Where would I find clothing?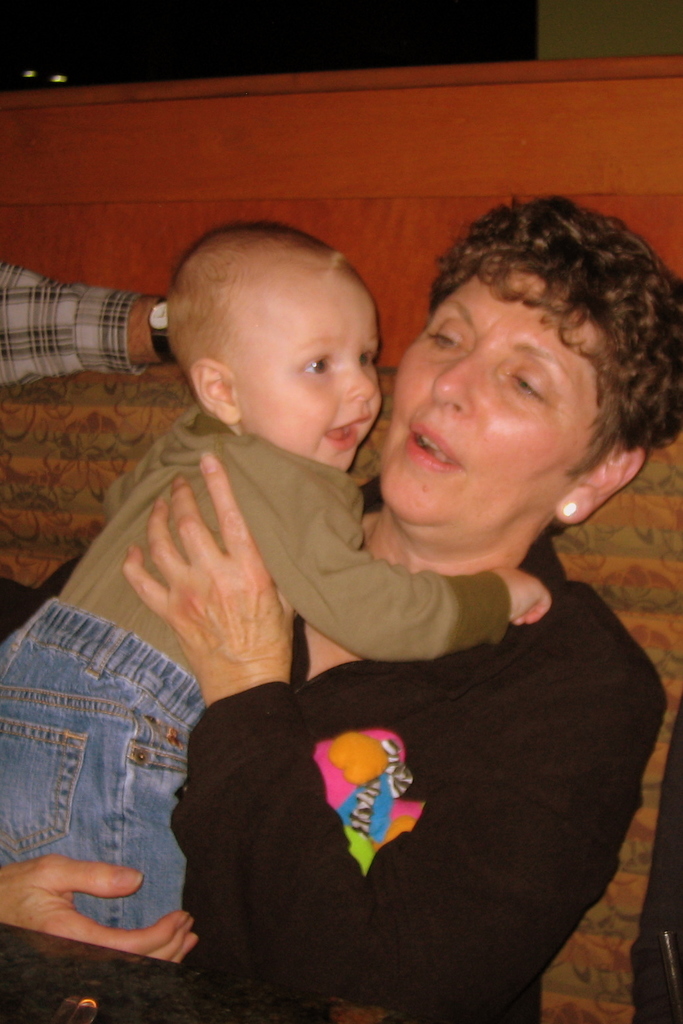
At BBox(0, 595, 225, 933).
